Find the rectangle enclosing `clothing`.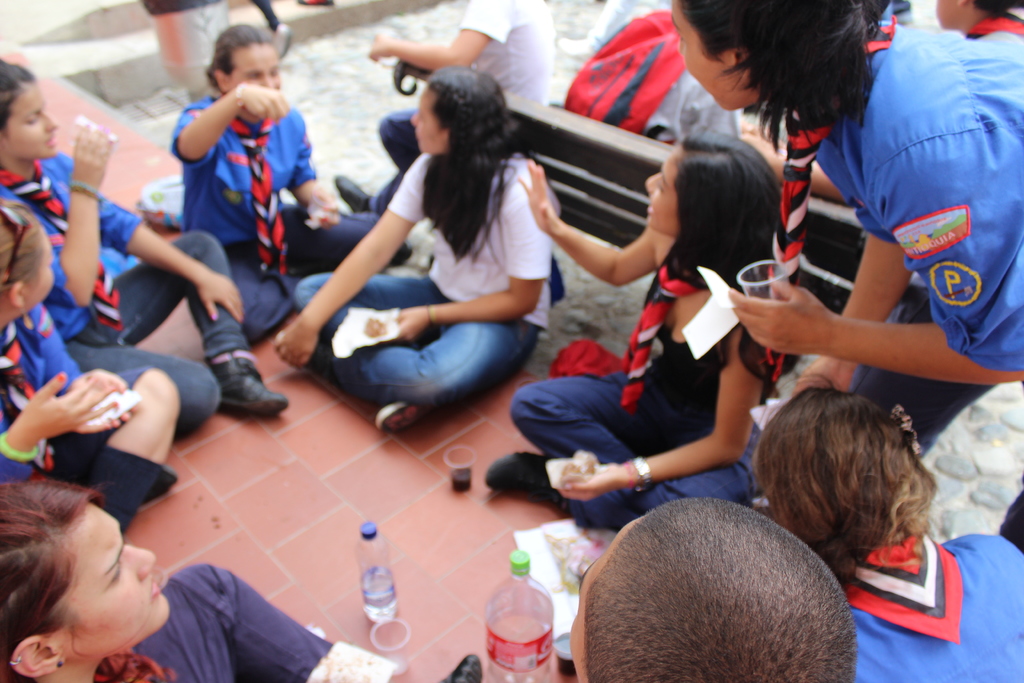
locate(835, 527, 1021, 682).
